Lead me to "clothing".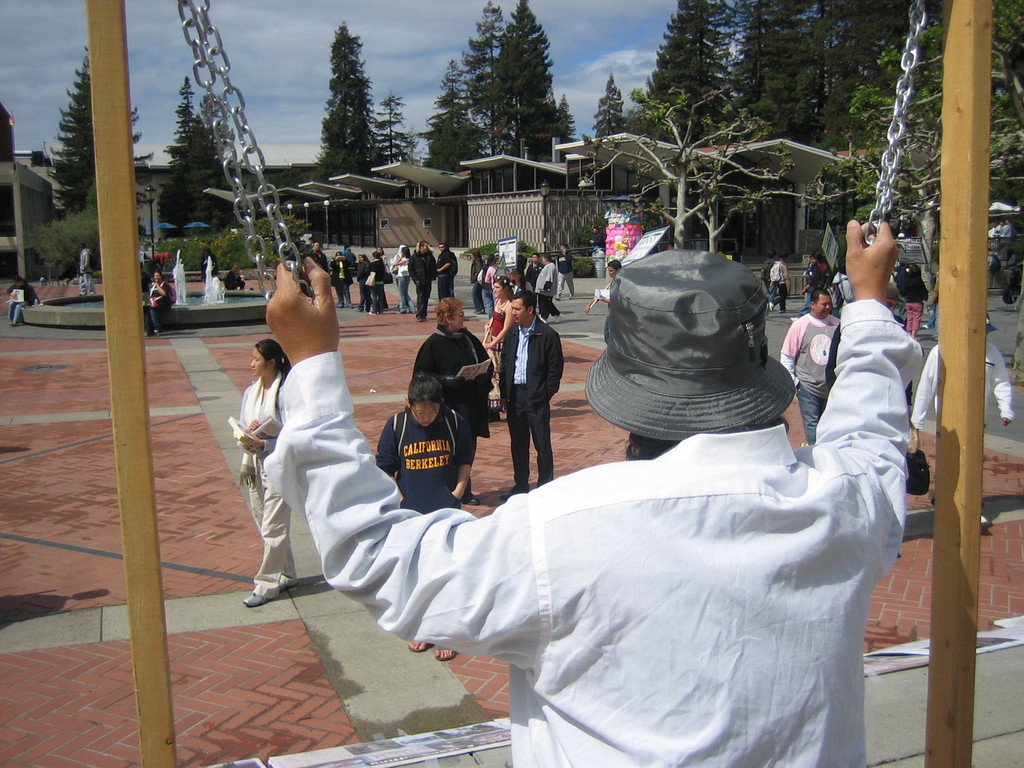
Lead to bbox(141, 272, 154, 293).
